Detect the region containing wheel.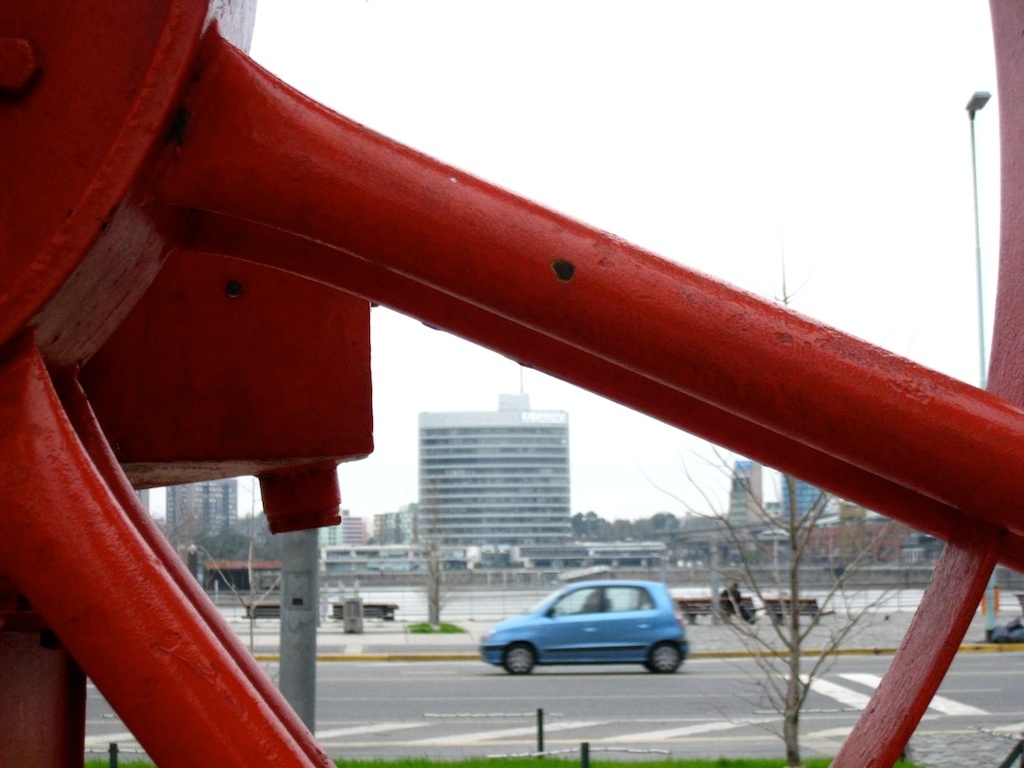
{"x1": 502, "y1": 642, "x2": 537, "y2": 676}.
